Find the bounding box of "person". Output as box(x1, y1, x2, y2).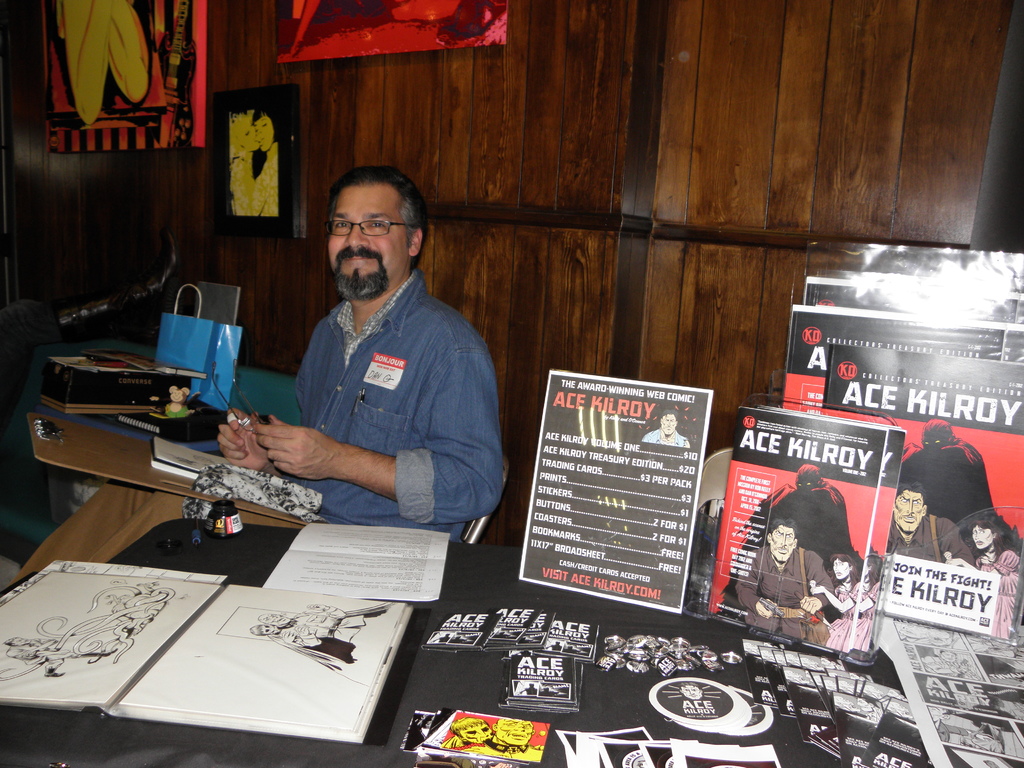
box(895, 419, 995, 520).
